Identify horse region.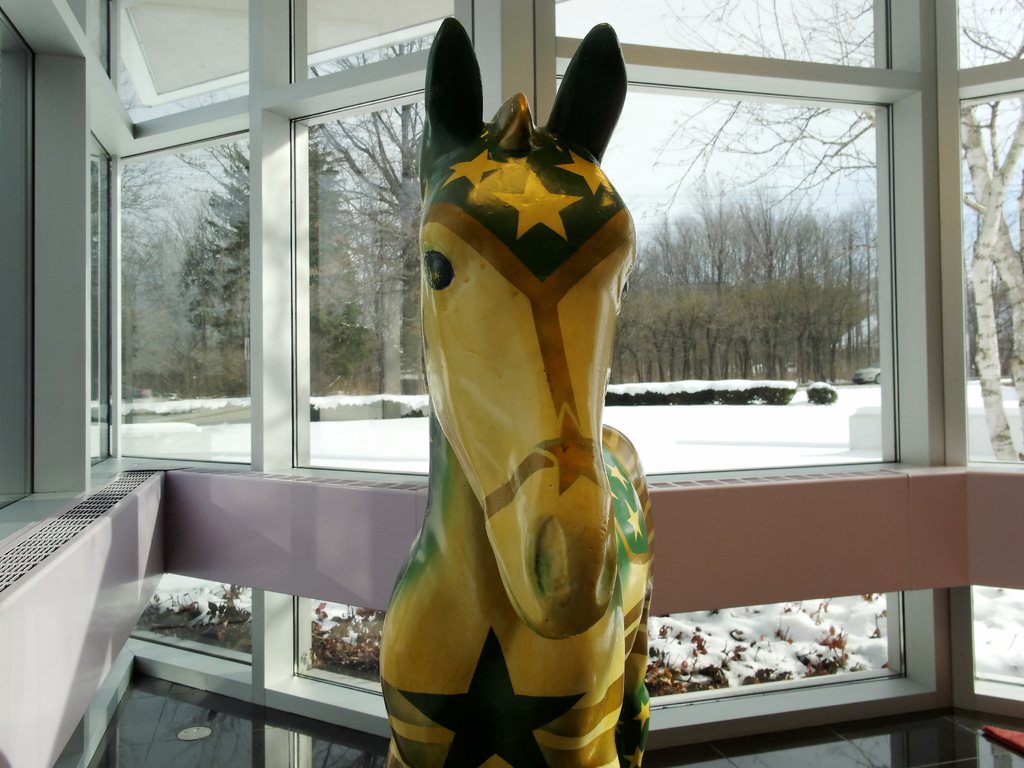
Region: {"x1": 376, "y1": 16, "x2": 653, "y2": 767}.
